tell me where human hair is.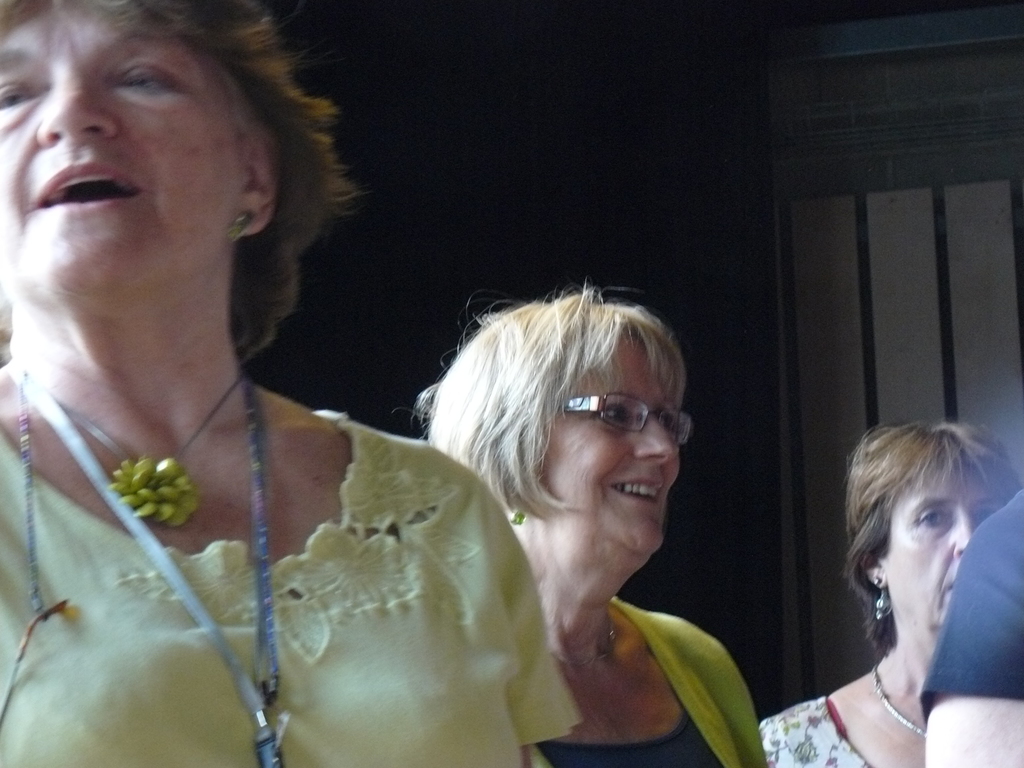
human hair is at bbox(843, 422, 1023, 655).
